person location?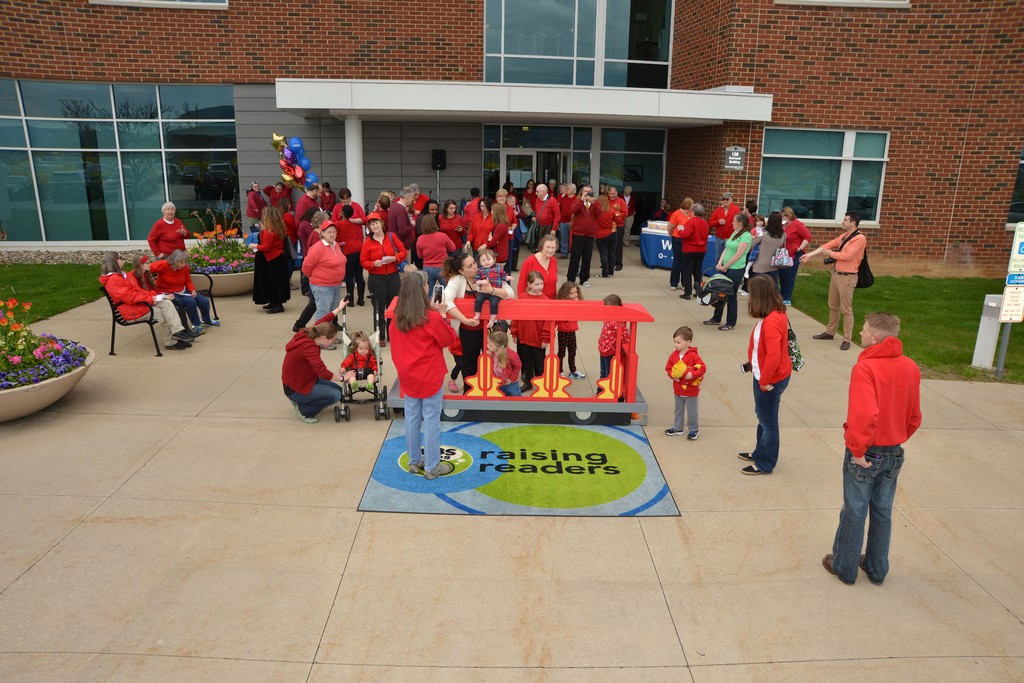
[x1=102, y1=255, x2=193, y2=352]
